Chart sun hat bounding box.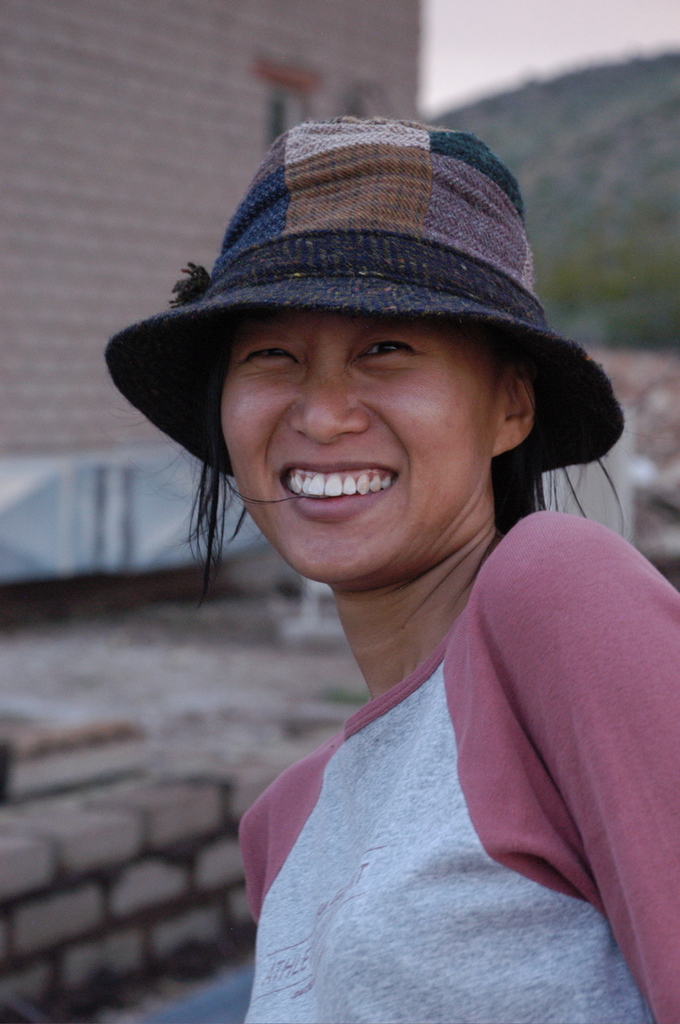
Charted: l=100, t=116, r=634, b=504.
